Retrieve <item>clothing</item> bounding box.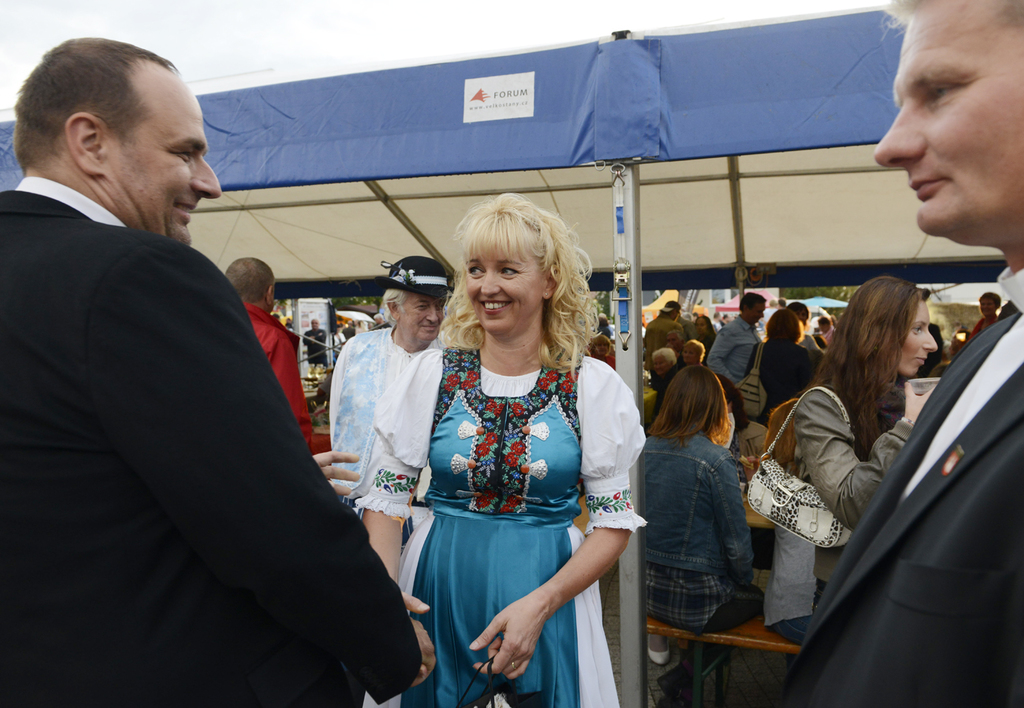
Bounding box: (x1=284, y1=323, x2=294, y2=329).
